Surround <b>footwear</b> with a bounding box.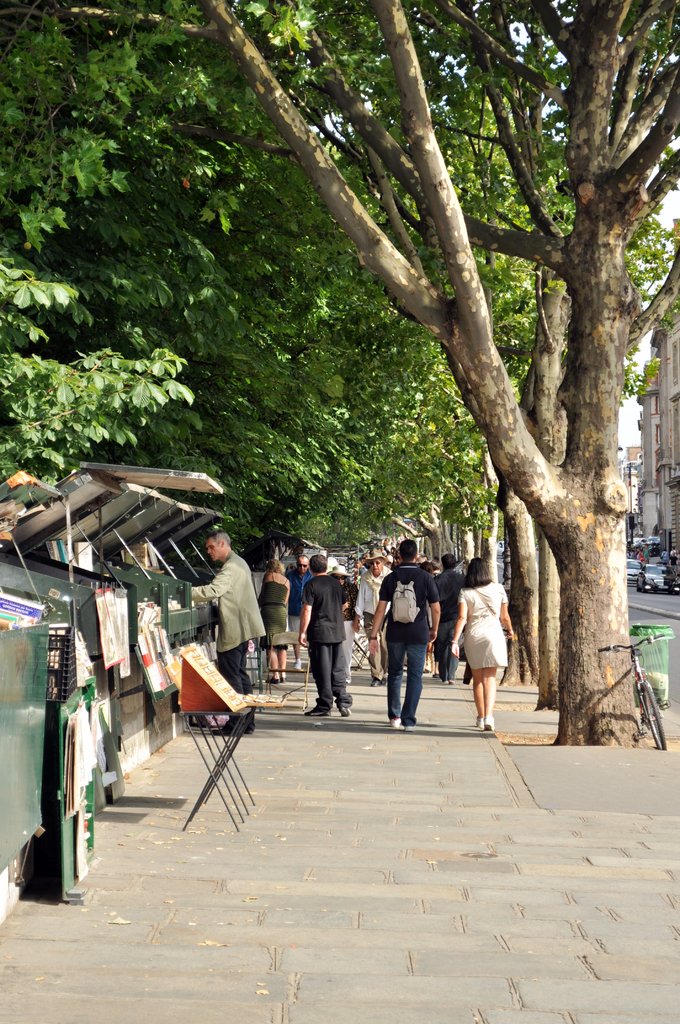
locate(293, 660, 302, 671).
